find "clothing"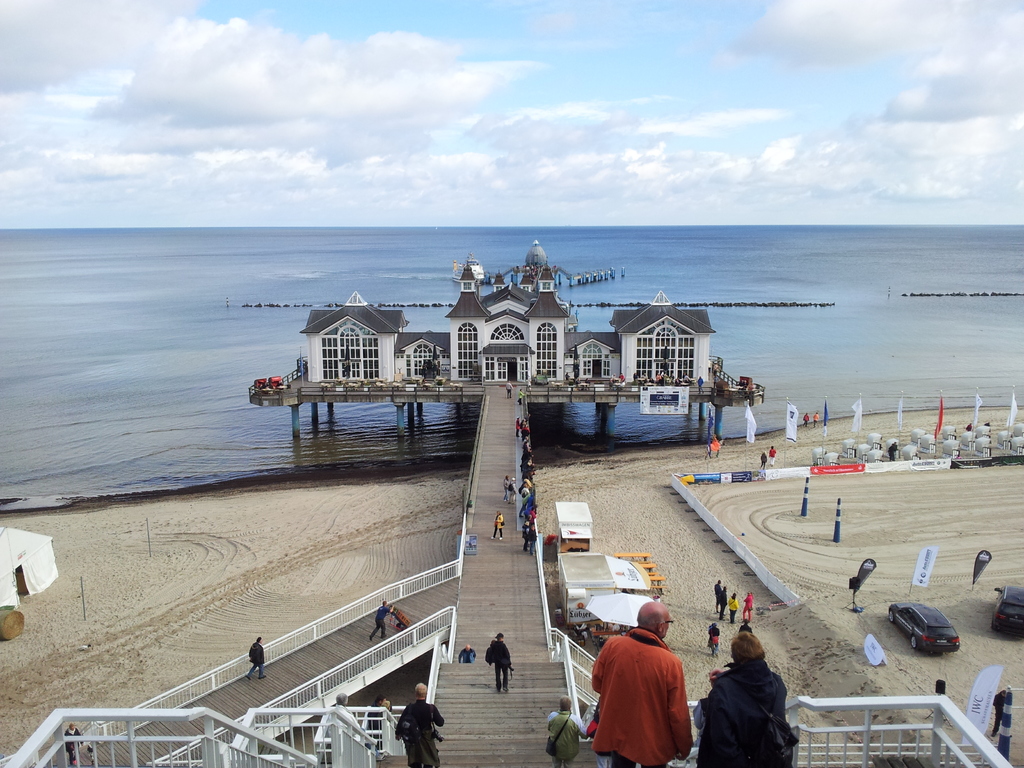
region(725, 598, 739, 621)
